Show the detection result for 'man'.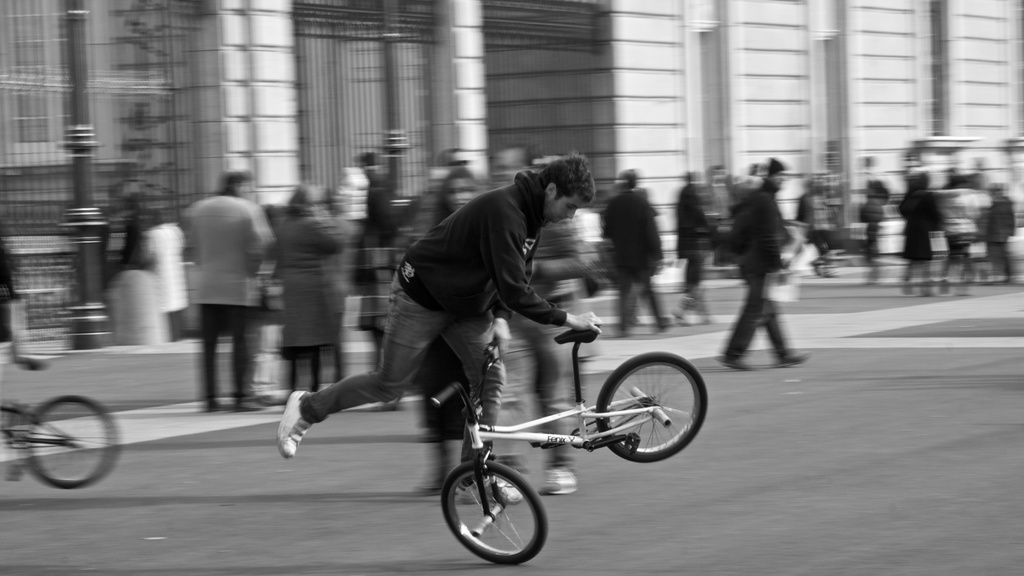
135 209 189 339.
